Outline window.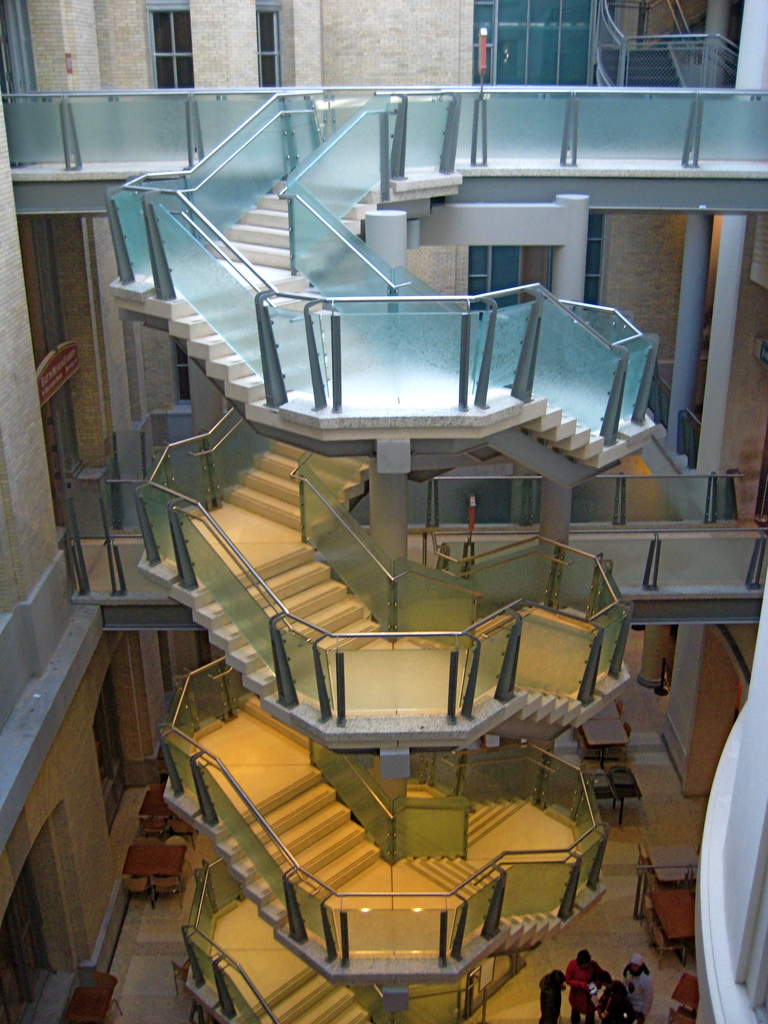
Outline: 146 8 195 89.
